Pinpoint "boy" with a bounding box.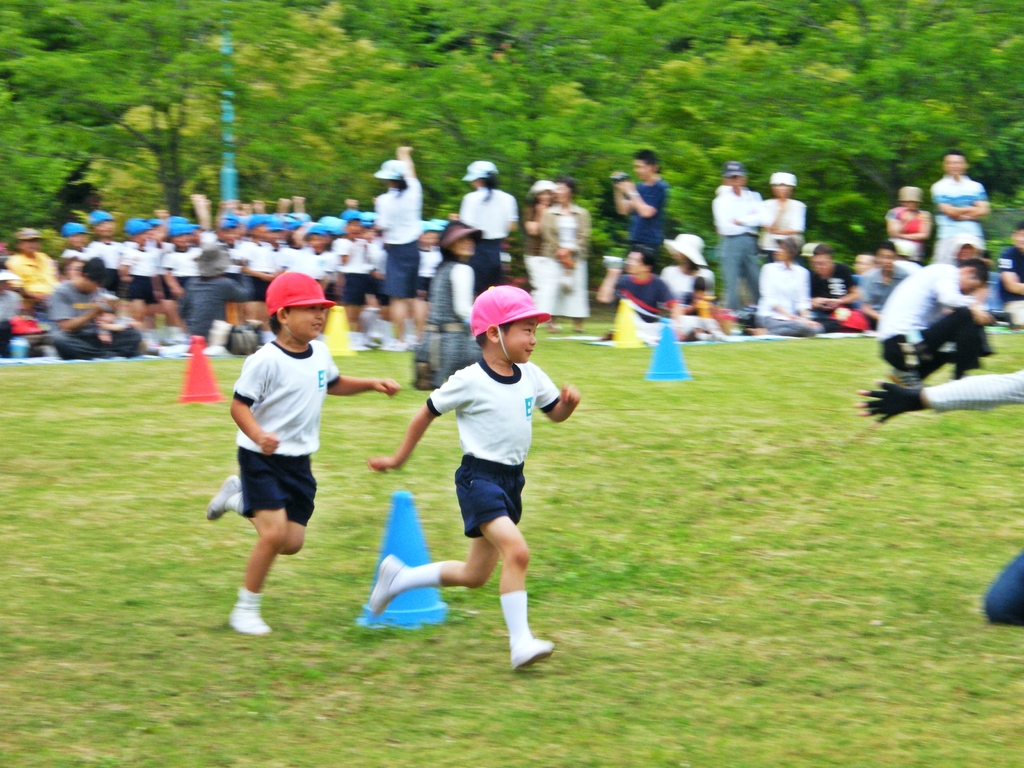
pyautogui.locateOnScreen(124, 218, 156, 315).
